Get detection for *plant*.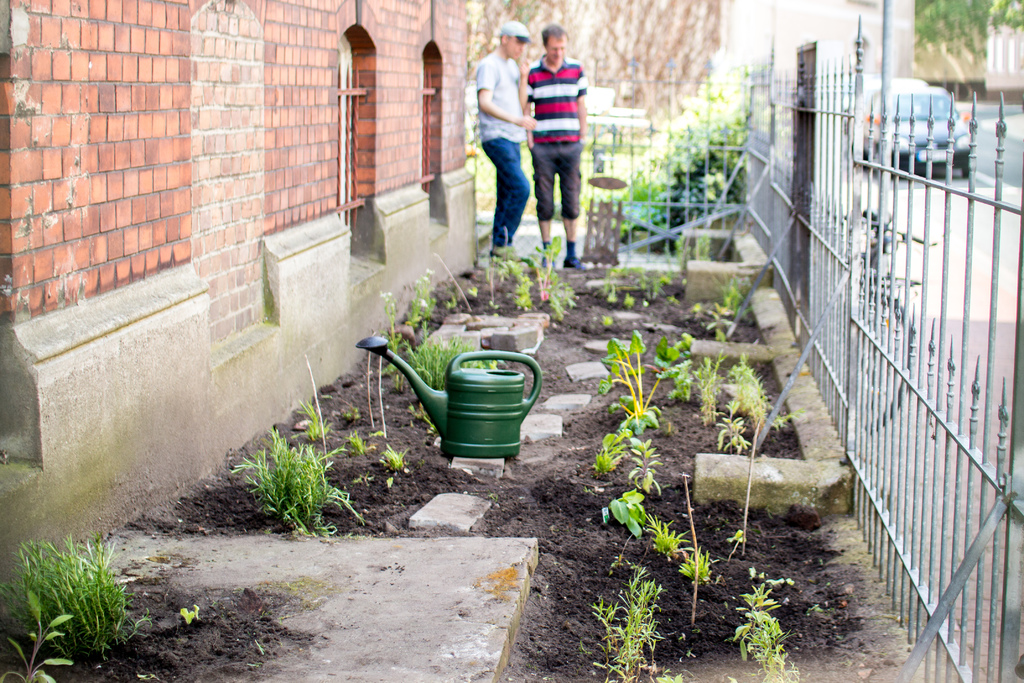
Detection: Rect(460, 270, 484, 295).
